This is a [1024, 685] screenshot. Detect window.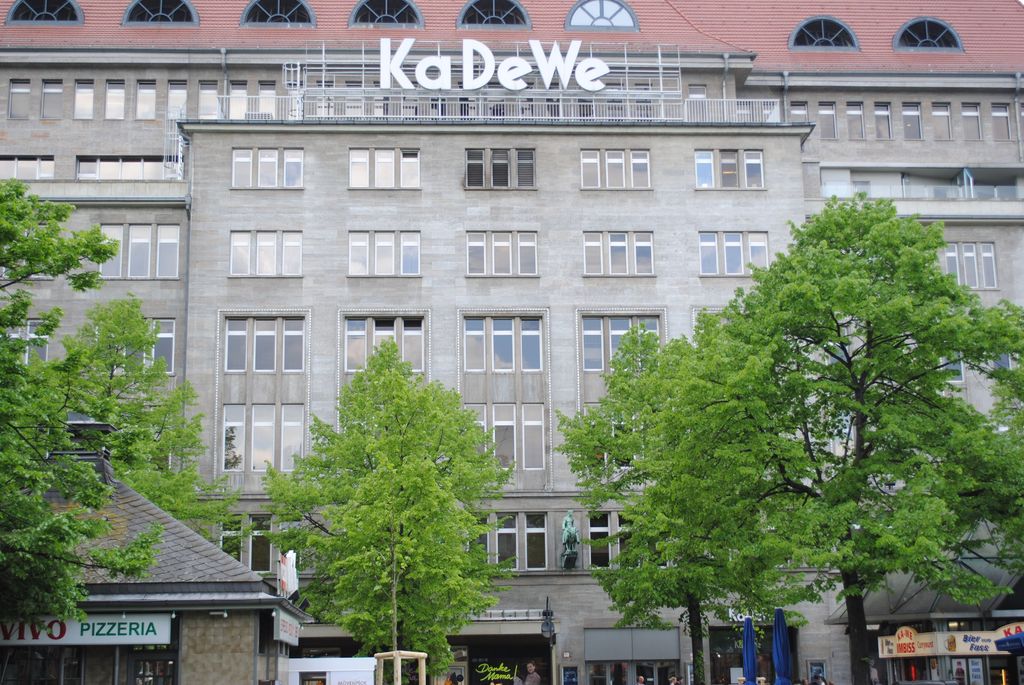
683/83/708/125.
